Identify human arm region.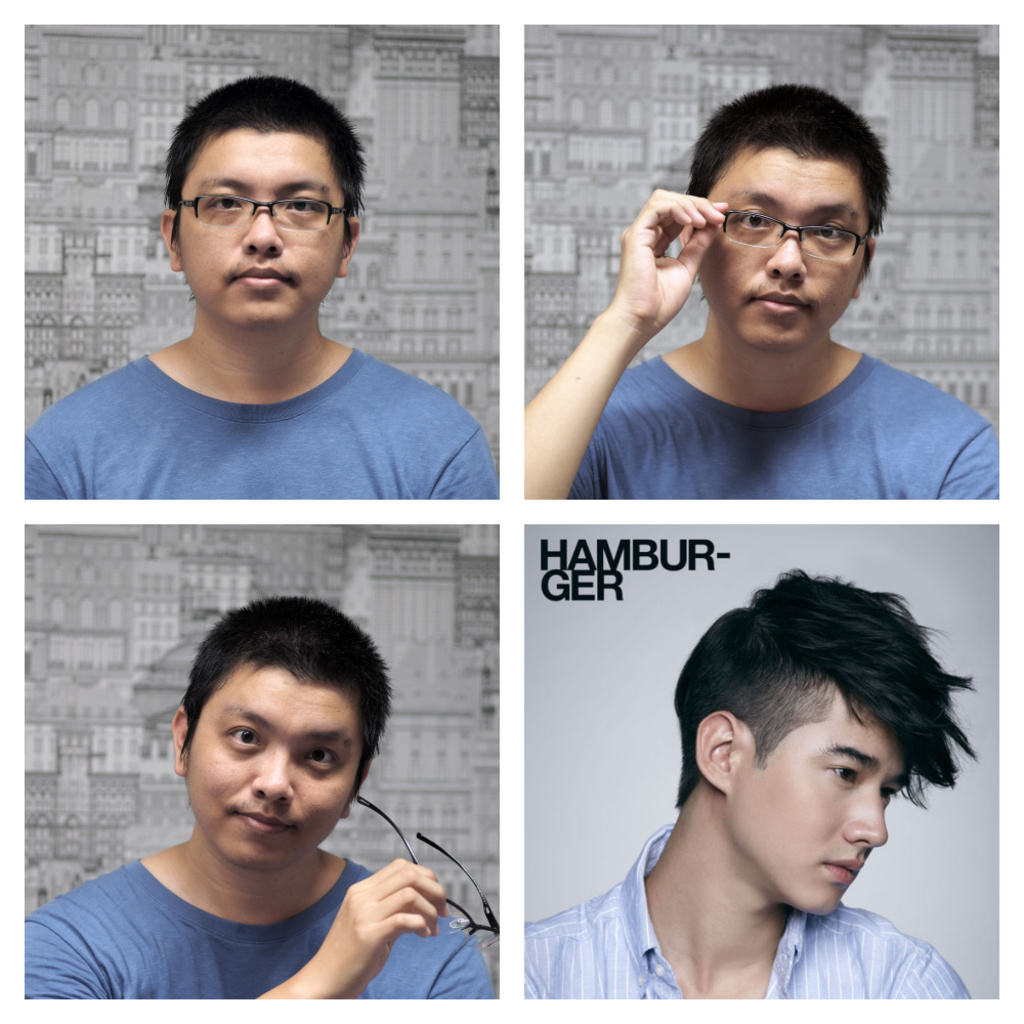
Region: 22,430,68,501.
